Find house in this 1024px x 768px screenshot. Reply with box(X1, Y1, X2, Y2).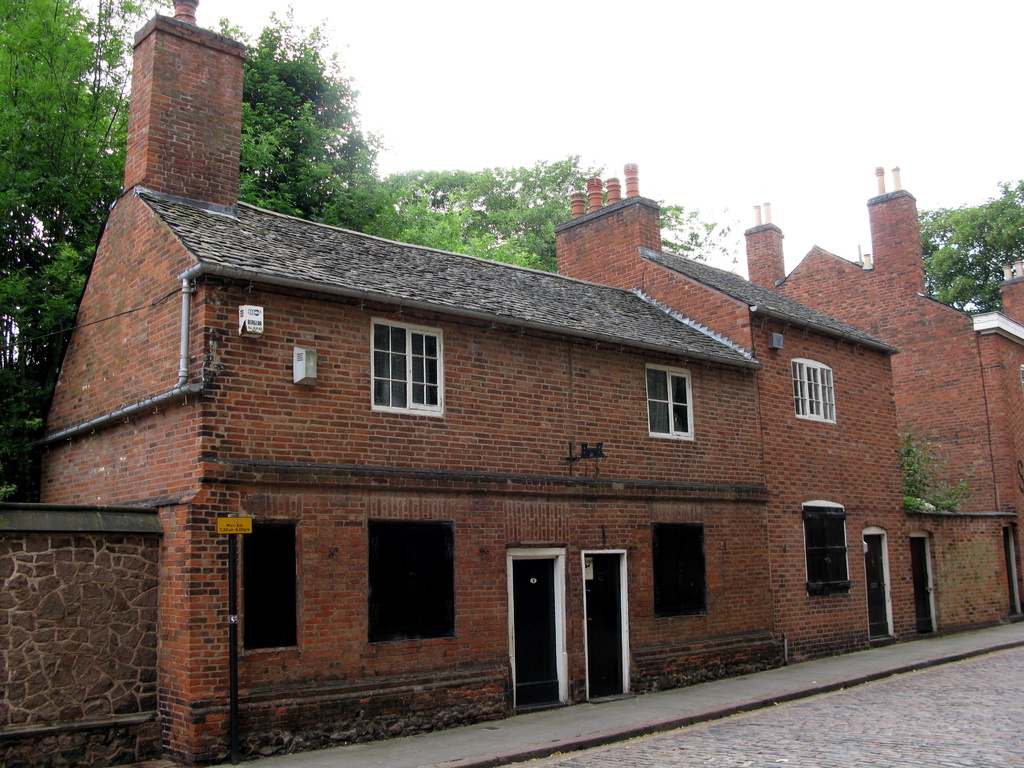
box(89, 170, 946, 713).
